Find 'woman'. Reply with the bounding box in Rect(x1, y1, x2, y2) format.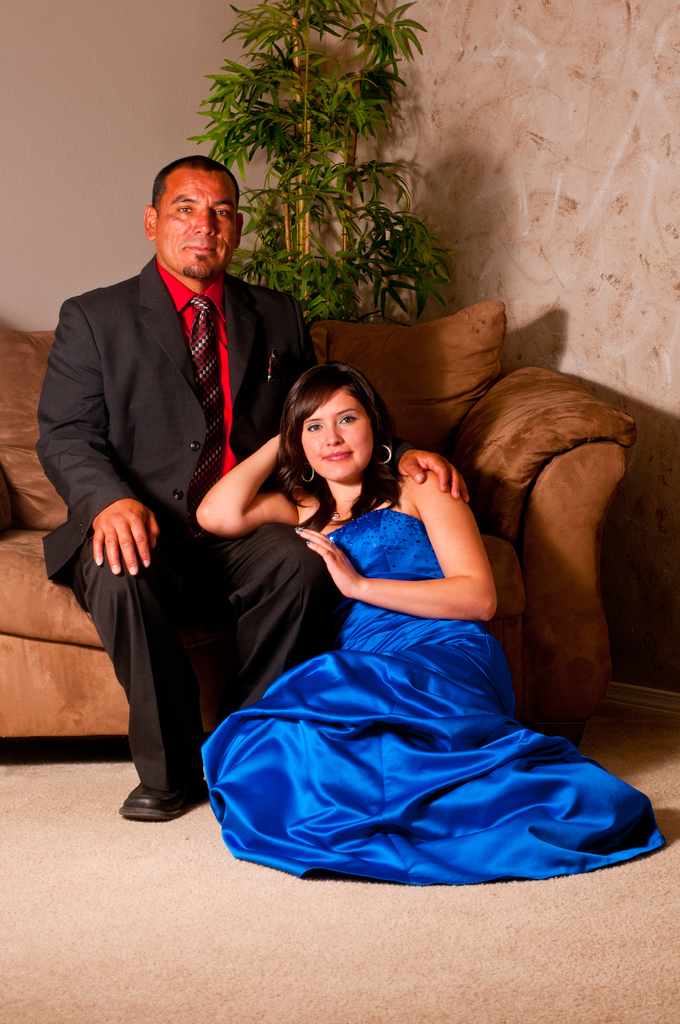
Rect(191, 317, 614, 885).
